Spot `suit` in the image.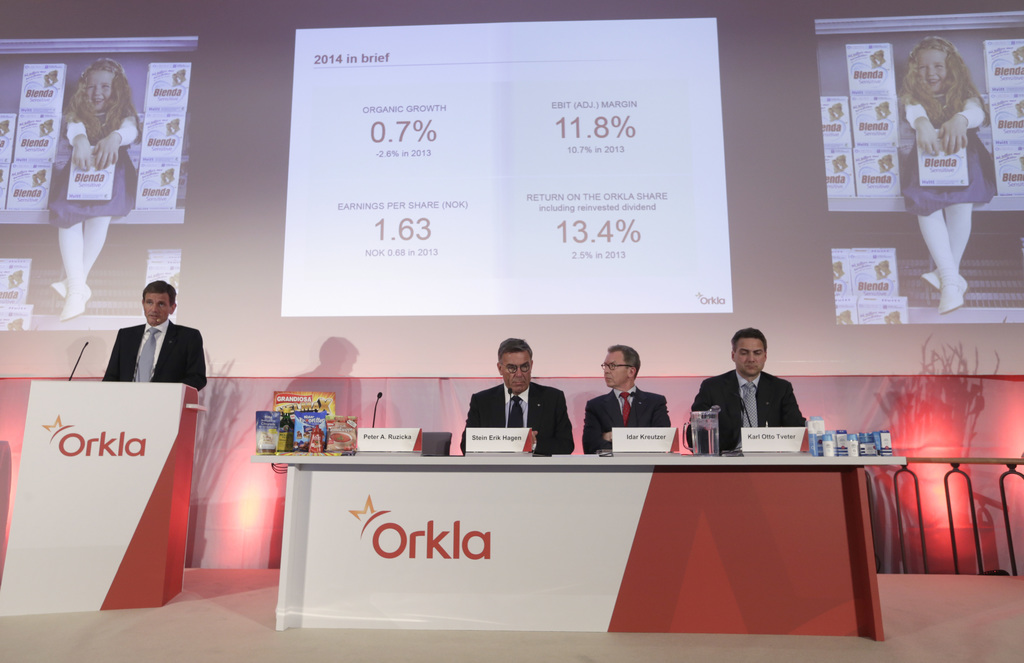
`suit` found at bbox=(686, 368, 806, 456).
